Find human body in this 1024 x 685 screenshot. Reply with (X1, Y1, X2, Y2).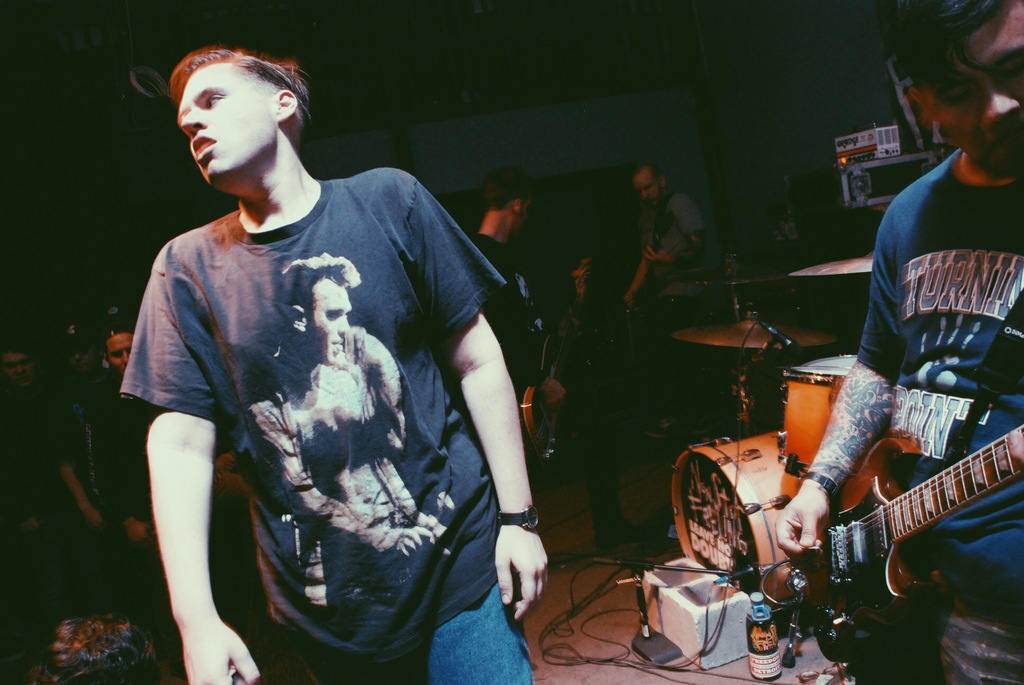
(250, 246, 460, 565).
